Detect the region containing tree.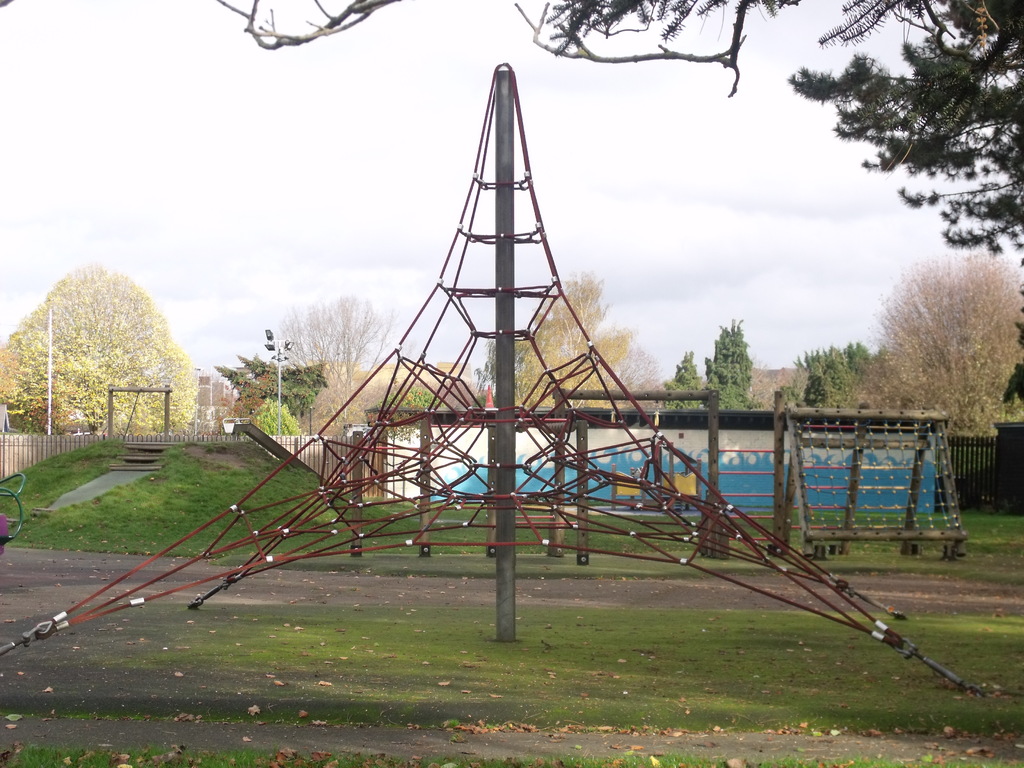
<region>789, 336, 871, 404</region>.
